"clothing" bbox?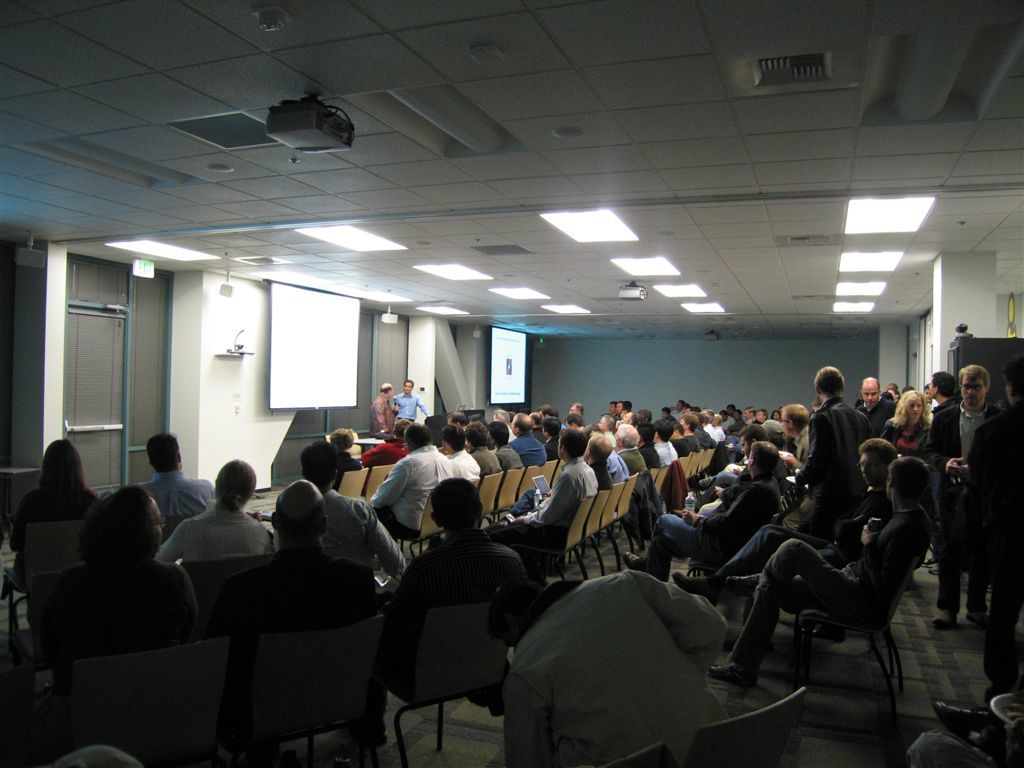
(660, 439, 681, 471)
